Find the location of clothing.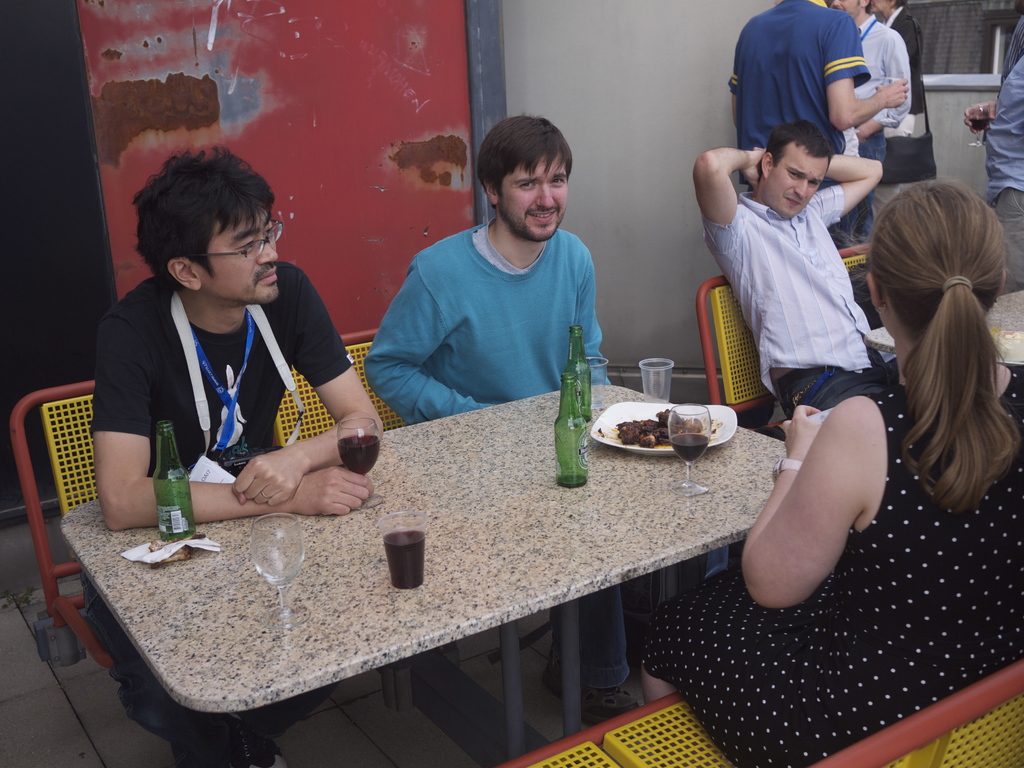
Location: x1=643, y1=356, x2=1023, y2=767.
